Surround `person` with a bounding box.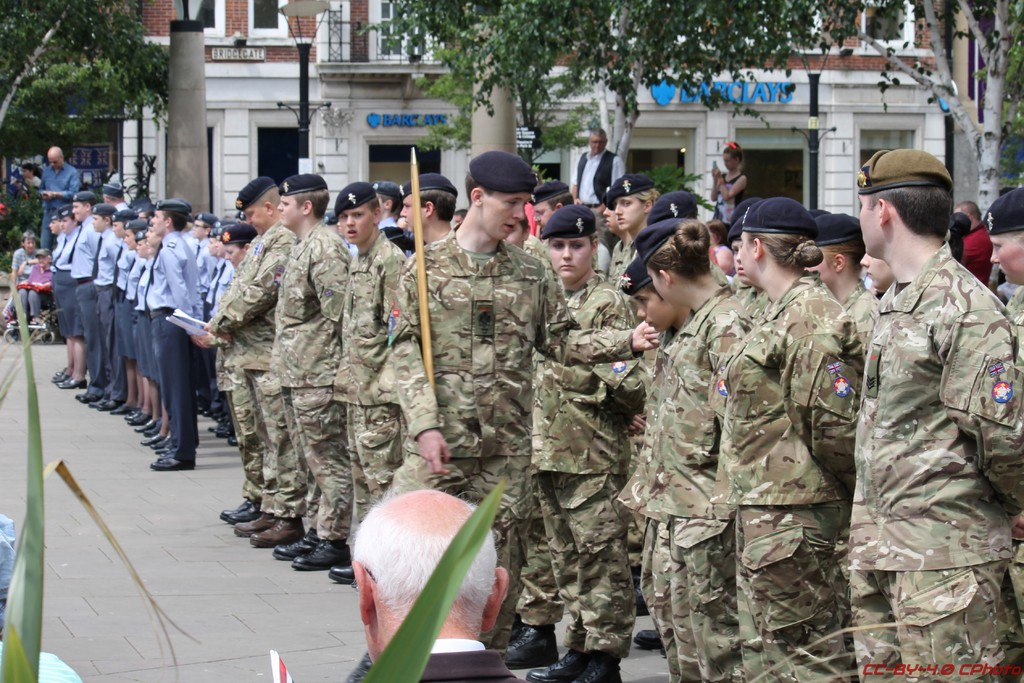
BBox(37, 146, 79, 246).
